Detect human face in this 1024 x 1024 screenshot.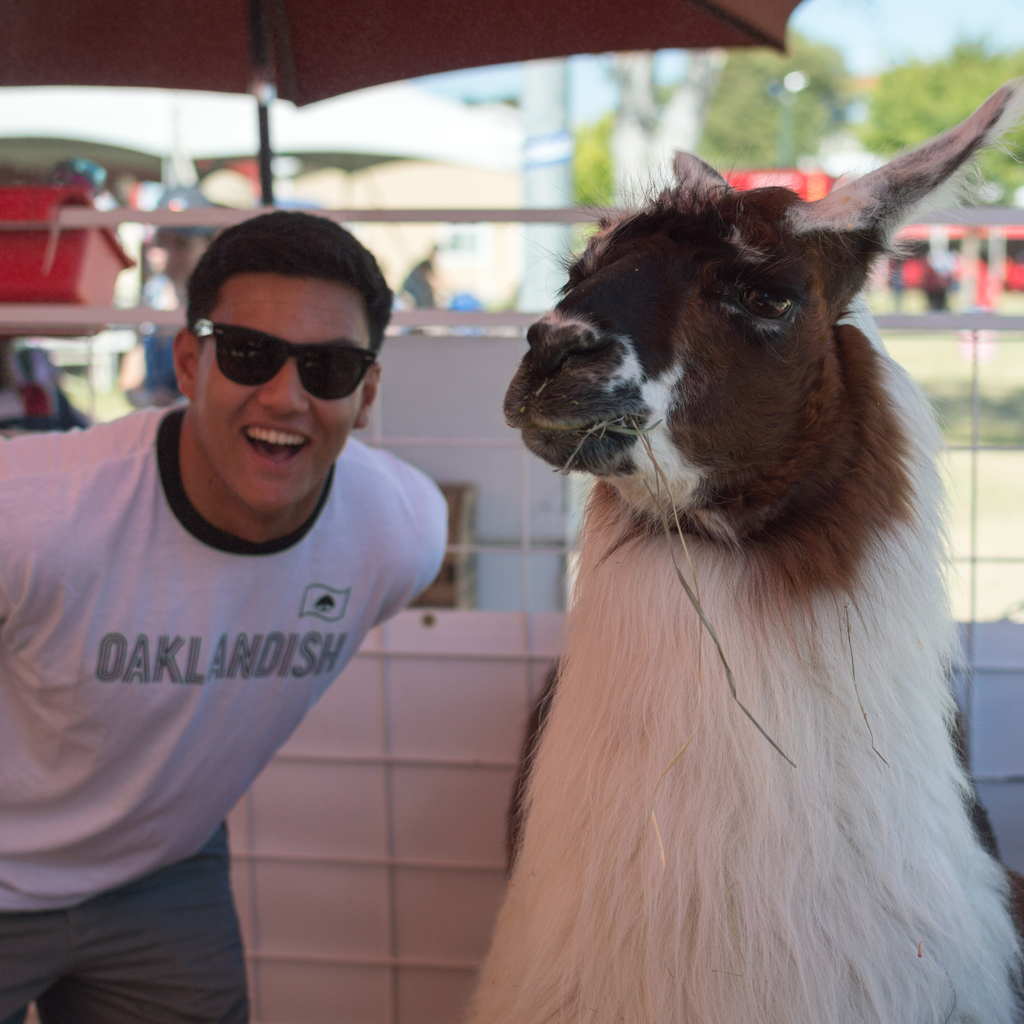
Detection: l=193, t=271, r=375, b=504.
